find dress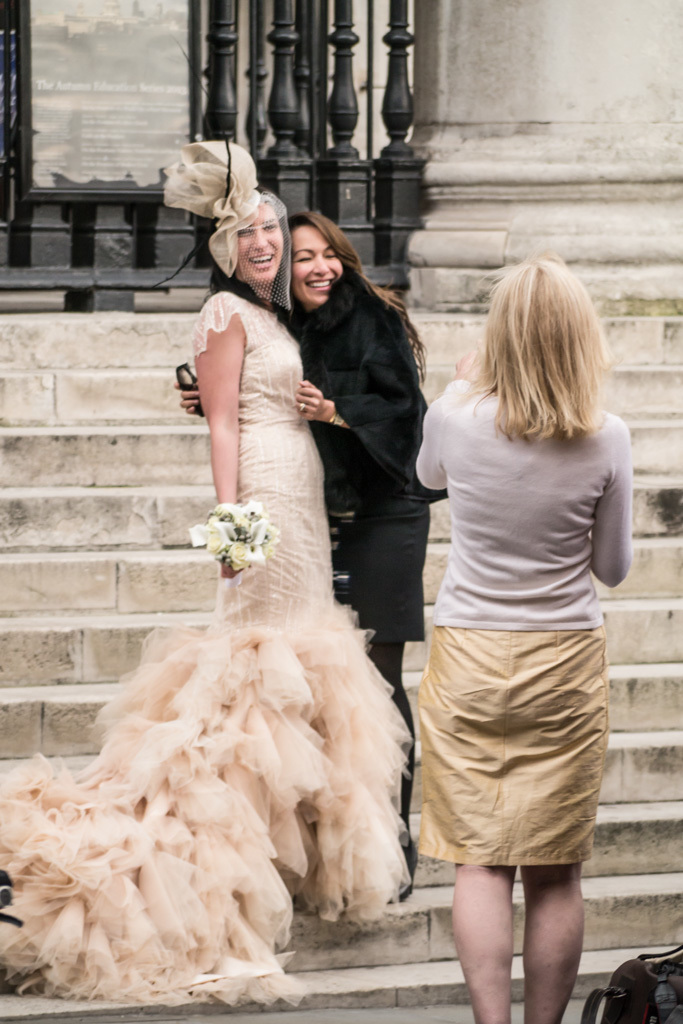
{"left": 283, "top": 283, "right": 450, "bottom": 645}
